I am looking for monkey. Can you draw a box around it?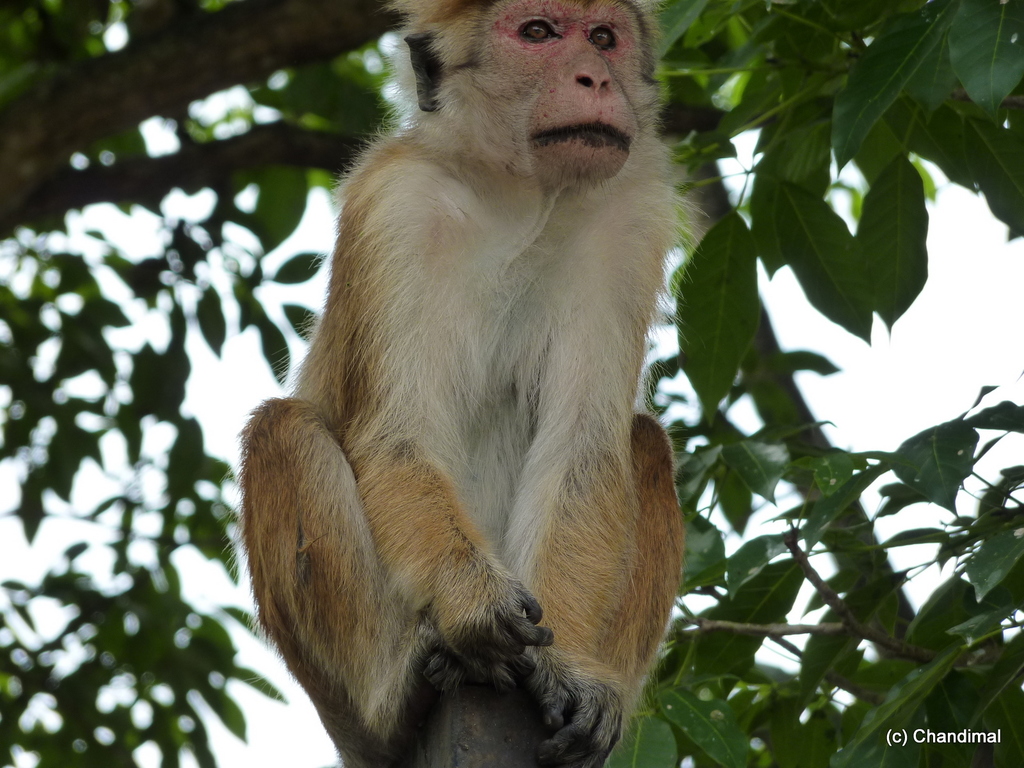
Sure, the bounding box is select_region(230, 14, 707, 767).
